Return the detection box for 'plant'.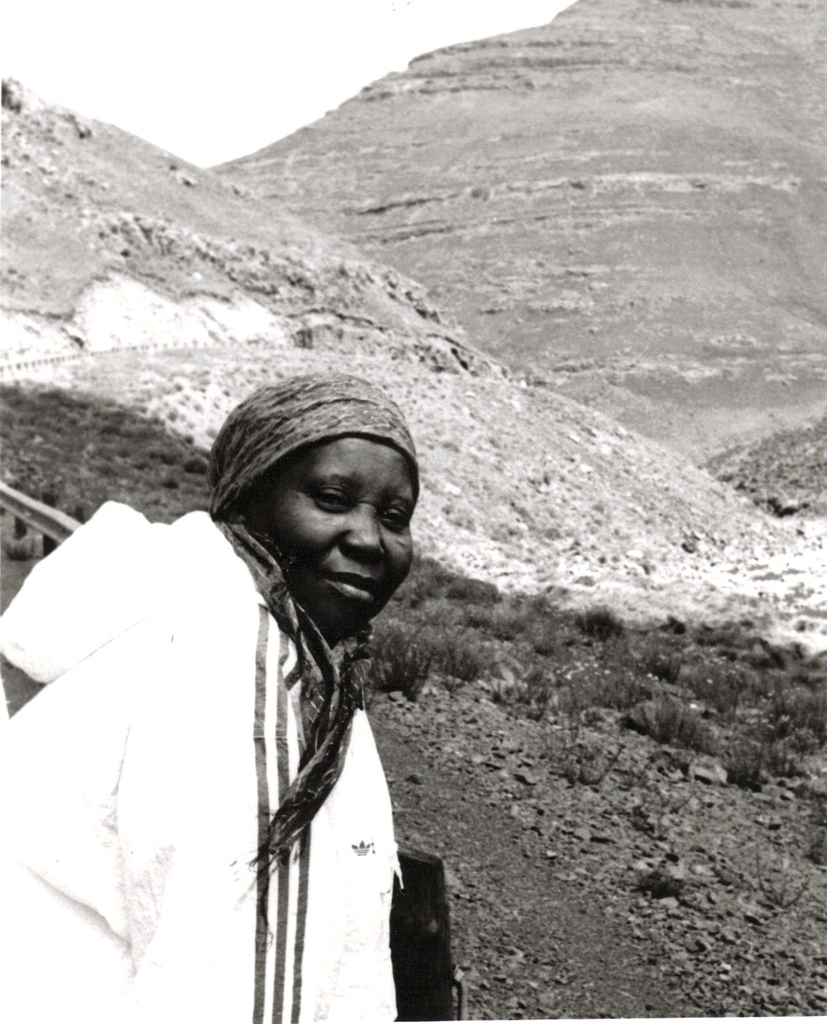
crop(564, 733, 599, 779).
